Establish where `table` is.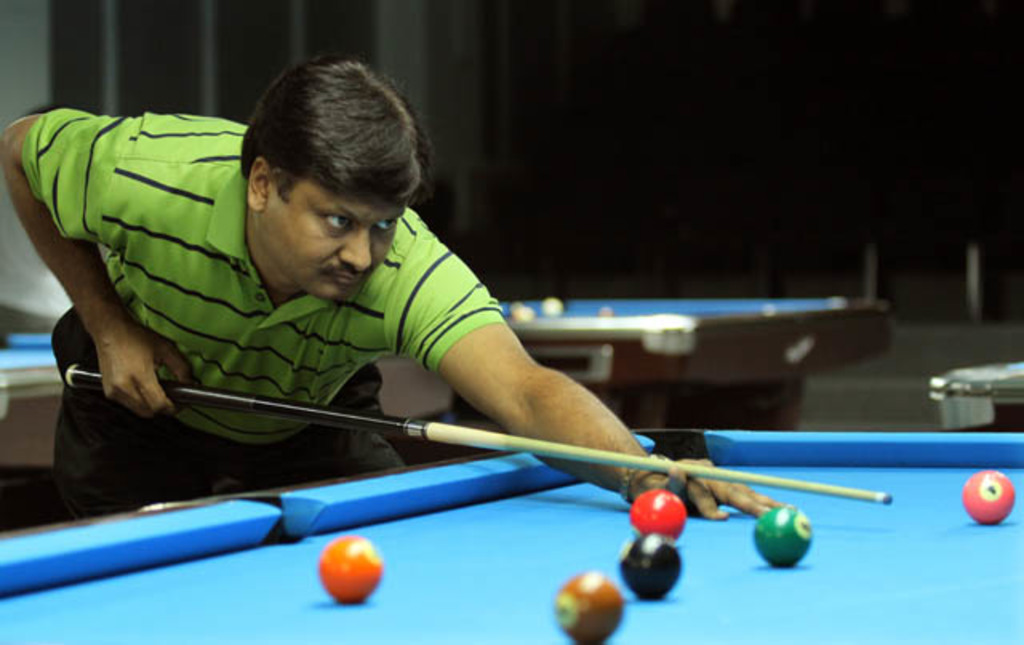
Established at [left=0, top=424, right=1022, bottom=643].
